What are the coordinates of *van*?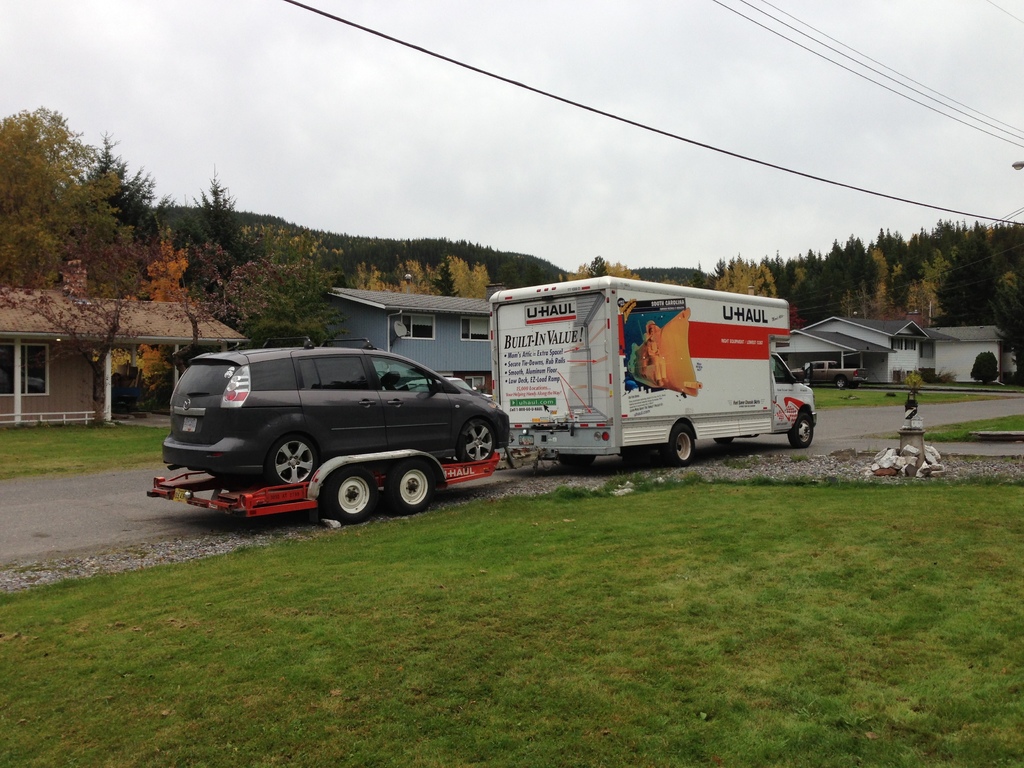
Rect(486, 274, 820, 468).
